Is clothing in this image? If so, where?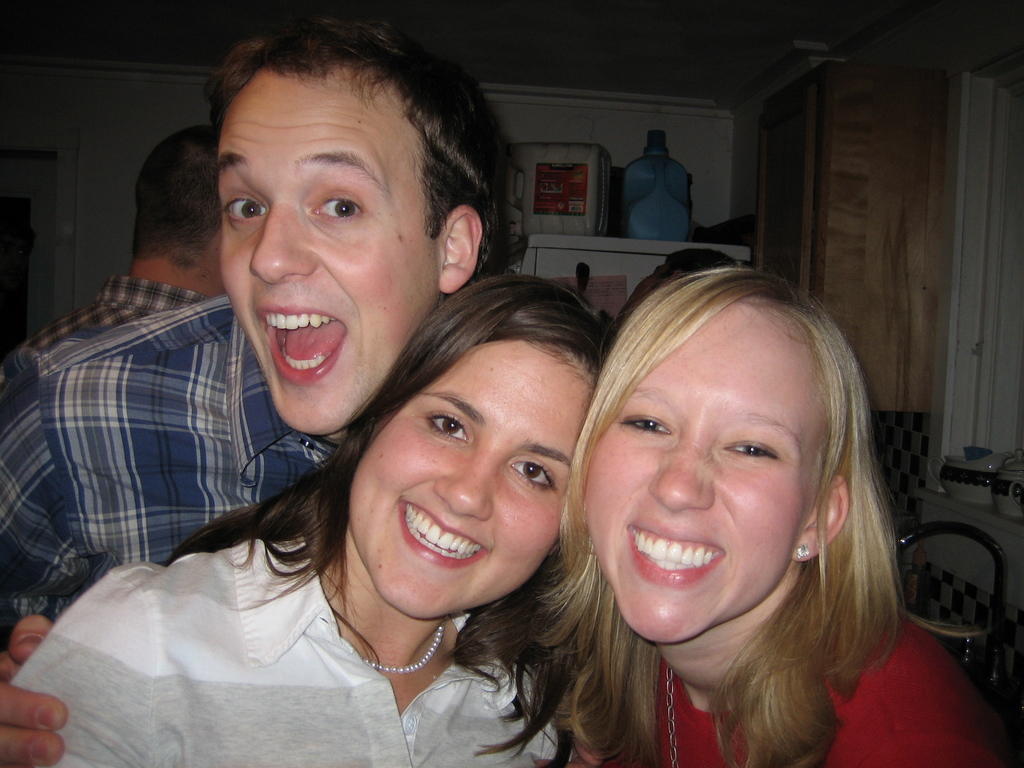
Yes, at 4 527 576 767.
